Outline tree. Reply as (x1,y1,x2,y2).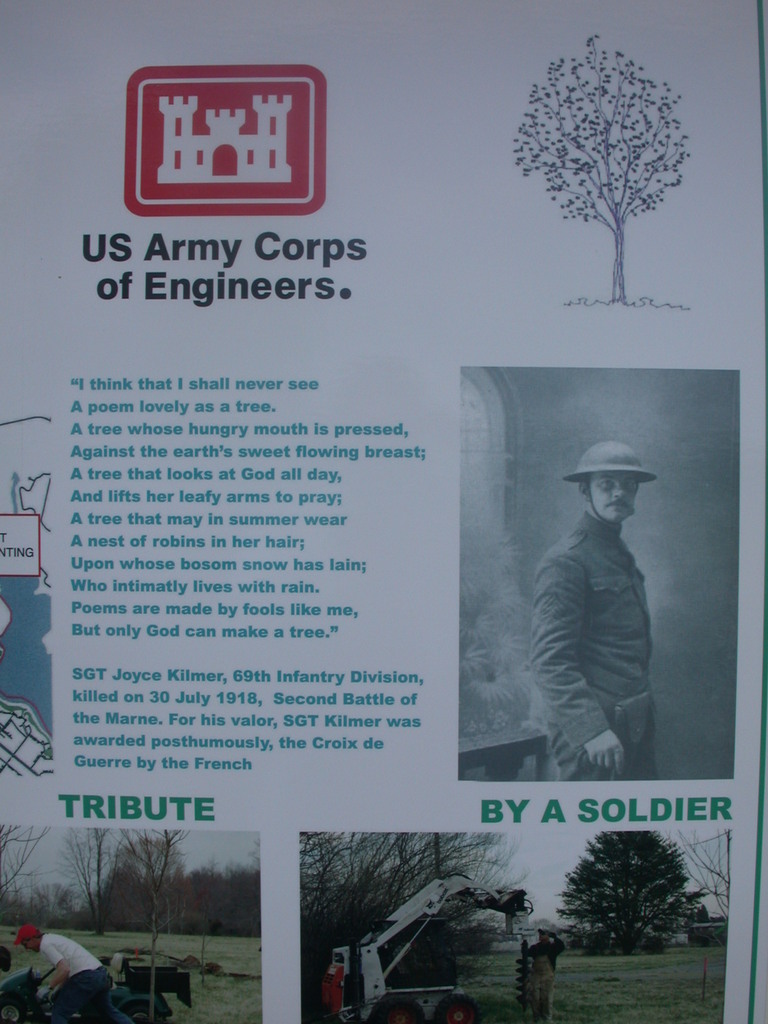
(298,831,534,1023).
